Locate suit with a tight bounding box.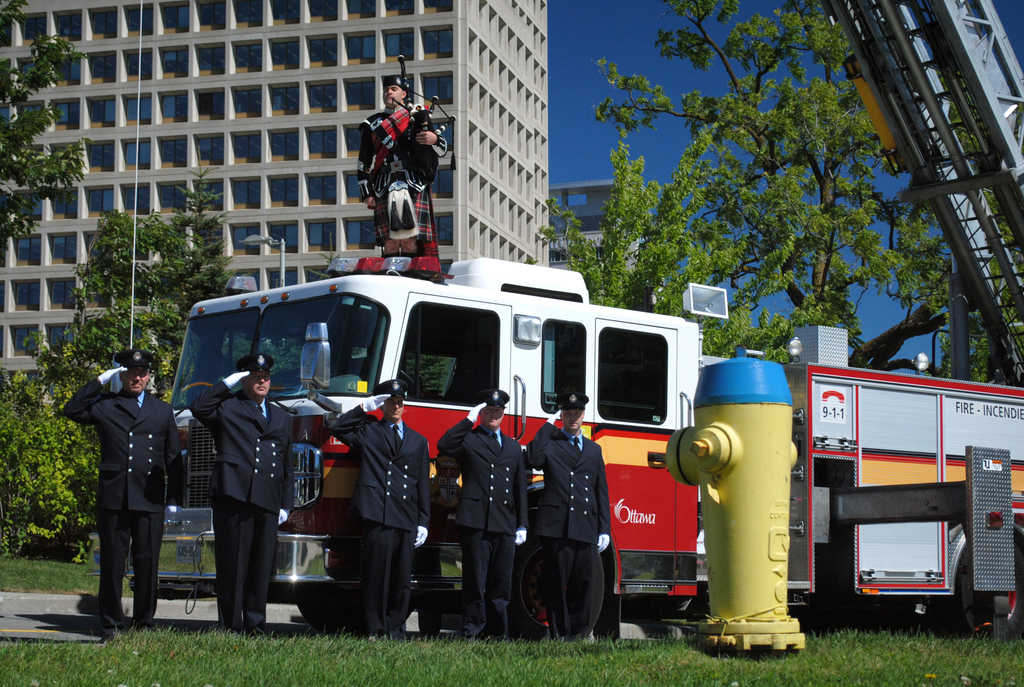
[193, 375, 294, 631].
